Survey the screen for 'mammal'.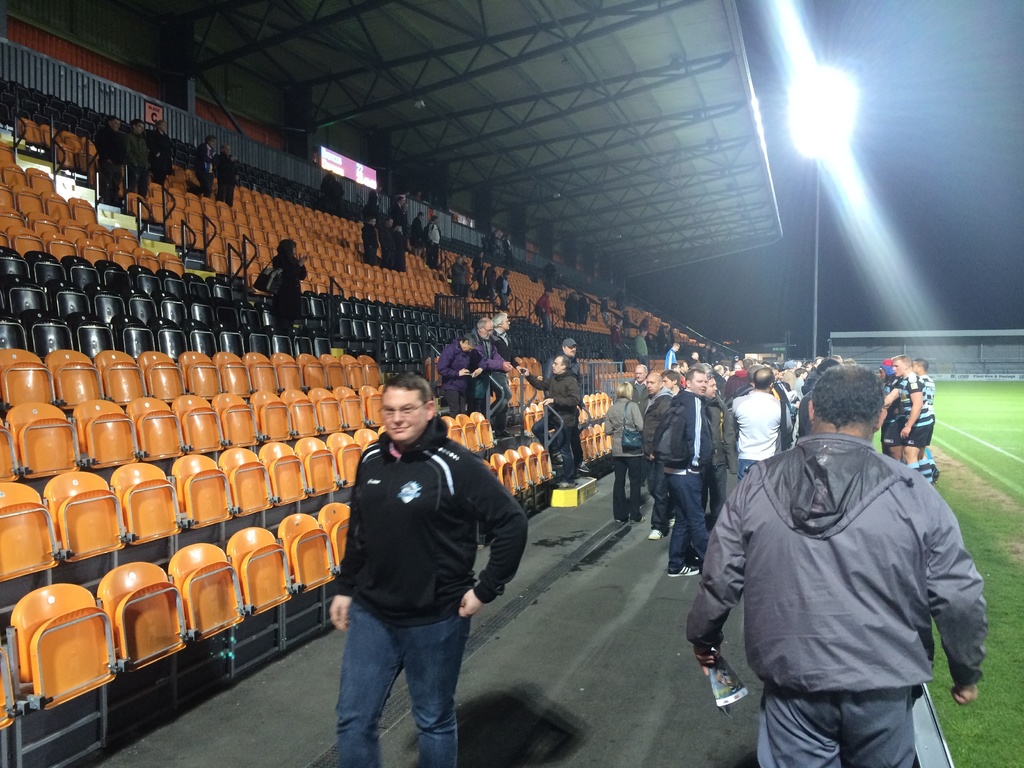
Survey found: rect(632, 326, 650, 370).
